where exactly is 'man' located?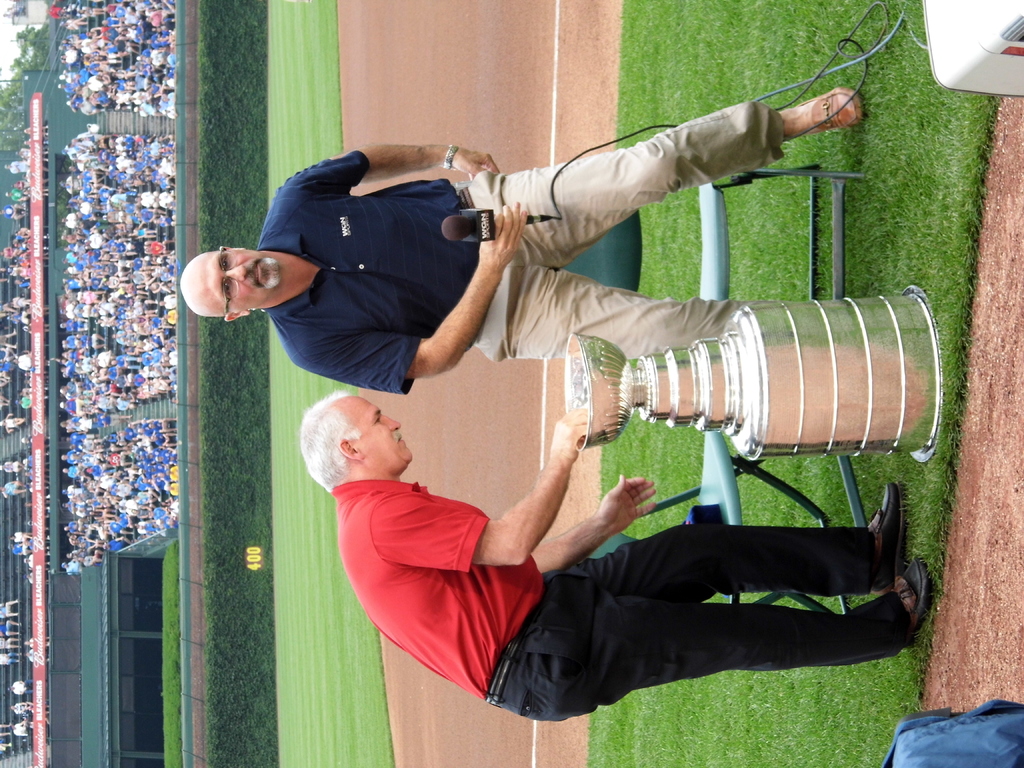
Its bounding box is [left=295, top=389, right=935, bottom=721].
